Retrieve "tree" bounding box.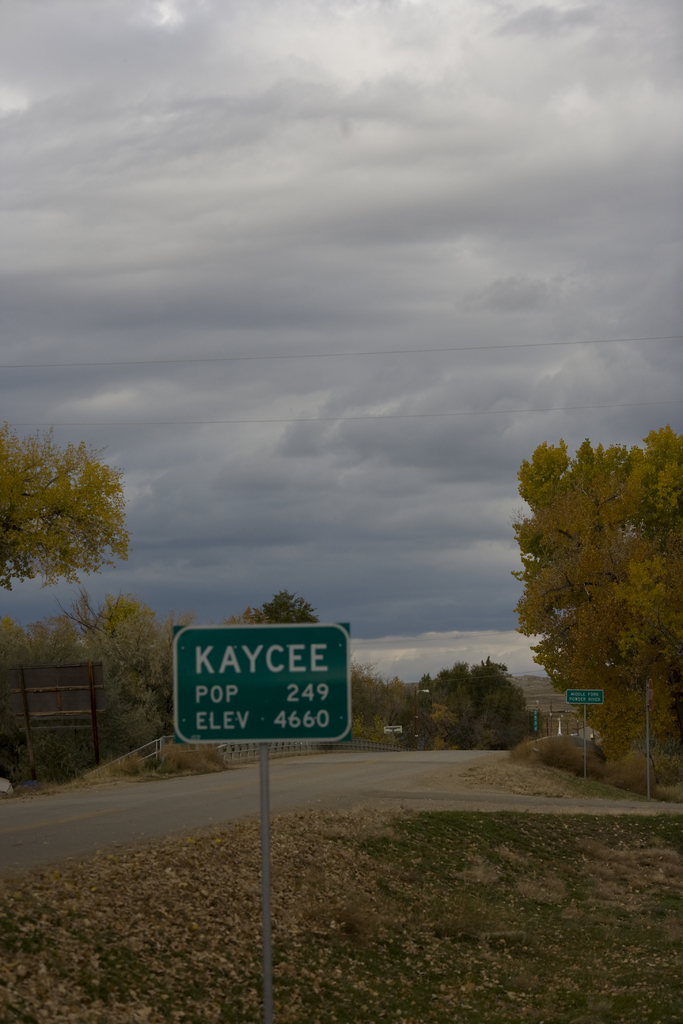
Bounding box: bbox=(413, 652, 535, 753).
